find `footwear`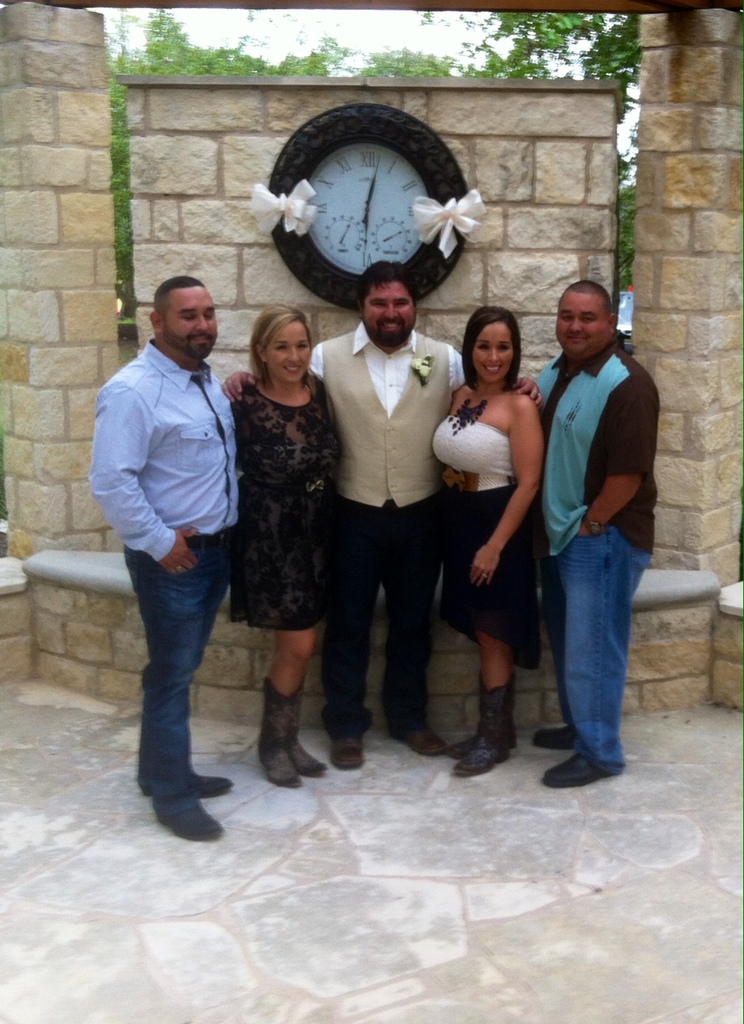
region(260, 680, 302, 789)
